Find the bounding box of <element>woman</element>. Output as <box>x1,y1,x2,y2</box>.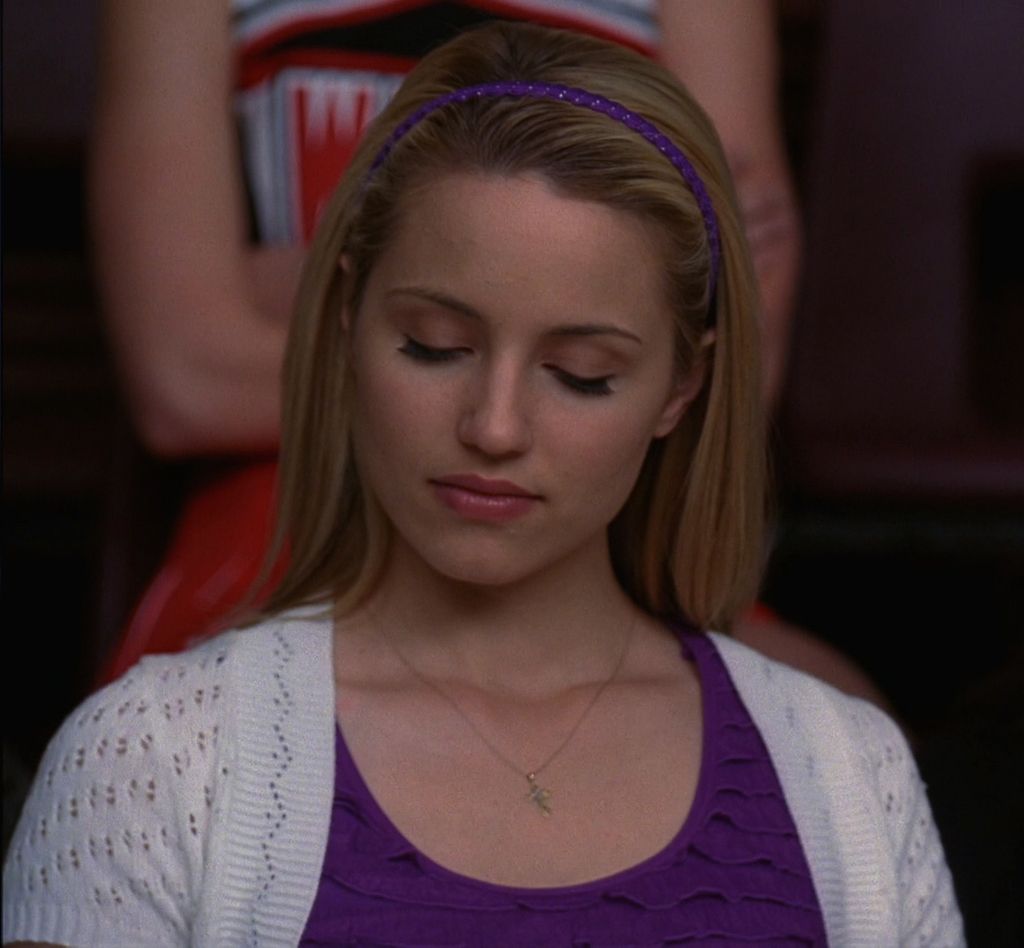
<box>36,54,950,935</box>.
